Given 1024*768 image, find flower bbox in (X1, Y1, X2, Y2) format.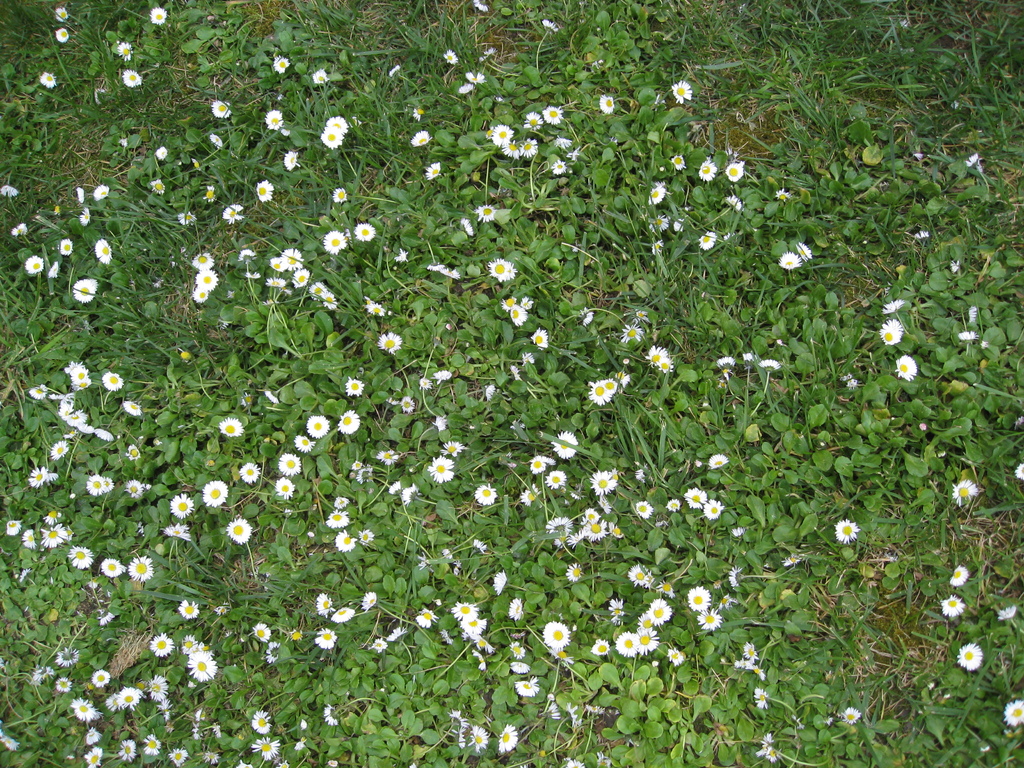
(320, 127, 341, 148).
